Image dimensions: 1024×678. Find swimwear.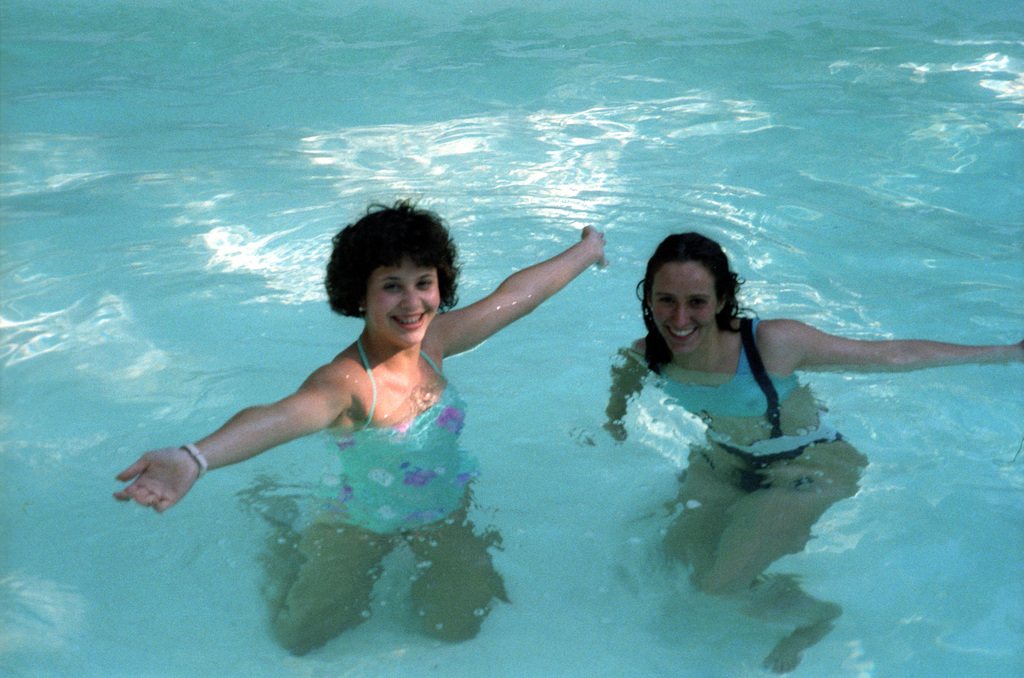
Rect(645, 322, 809, 420).
